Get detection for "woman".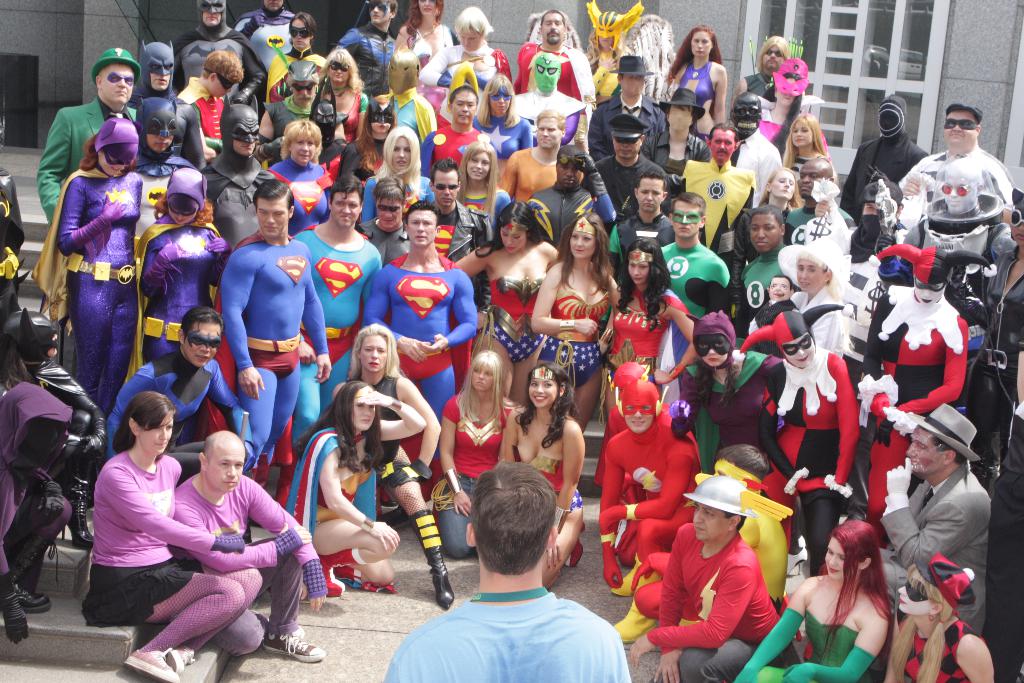
Detection: rect(875, 547, 996, 682).
